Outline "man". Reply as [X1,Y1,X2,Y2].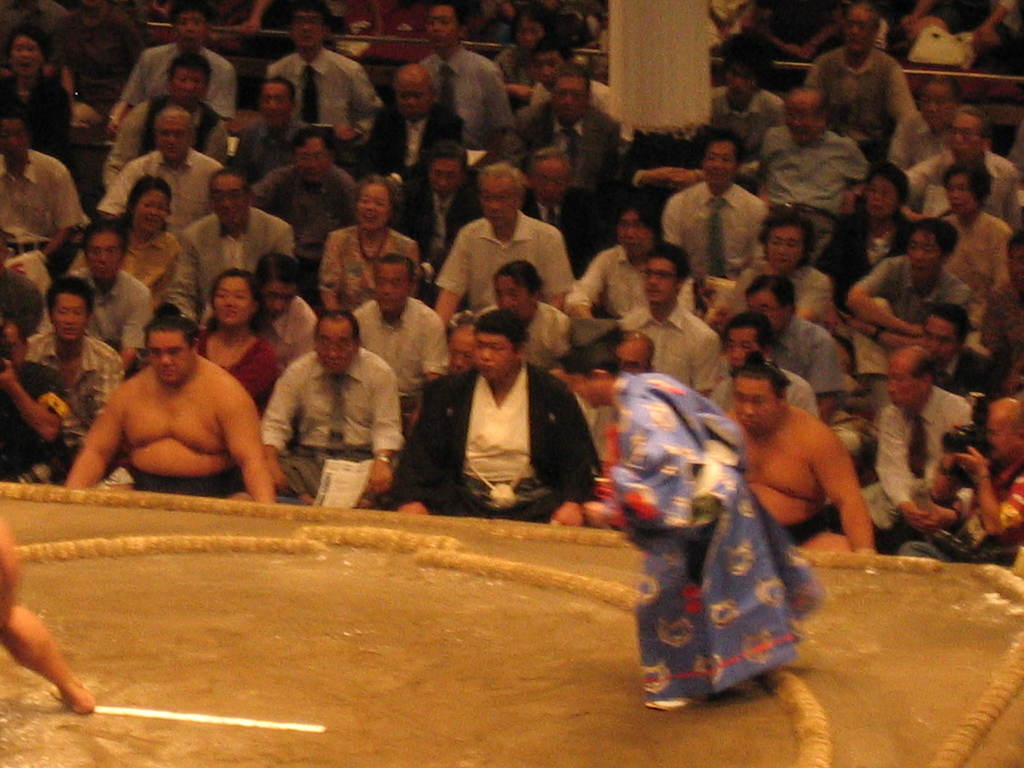
[351,253,448,419].
